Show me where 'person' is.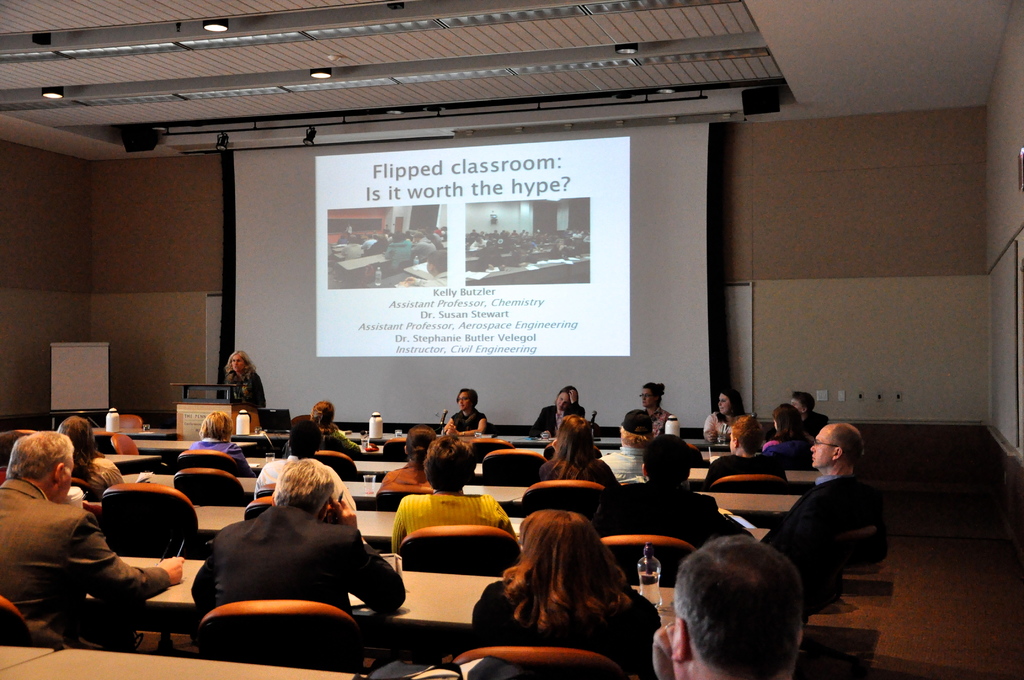
'person' is at (474,241,506,269).
